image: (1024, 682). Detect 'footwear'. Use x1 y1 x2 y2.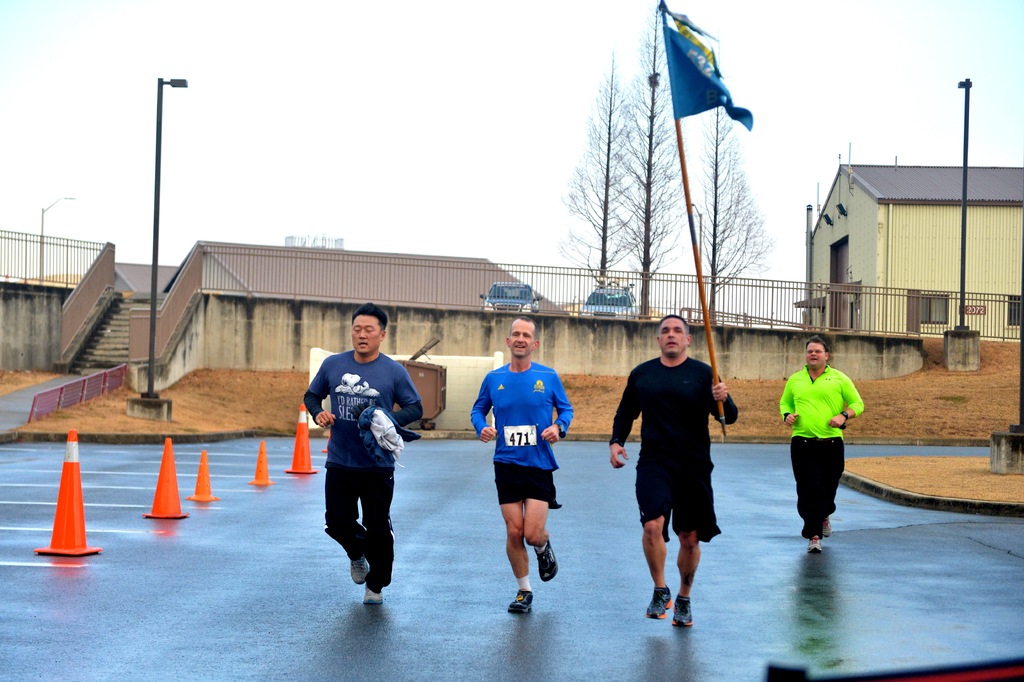
509 591 532 615.
